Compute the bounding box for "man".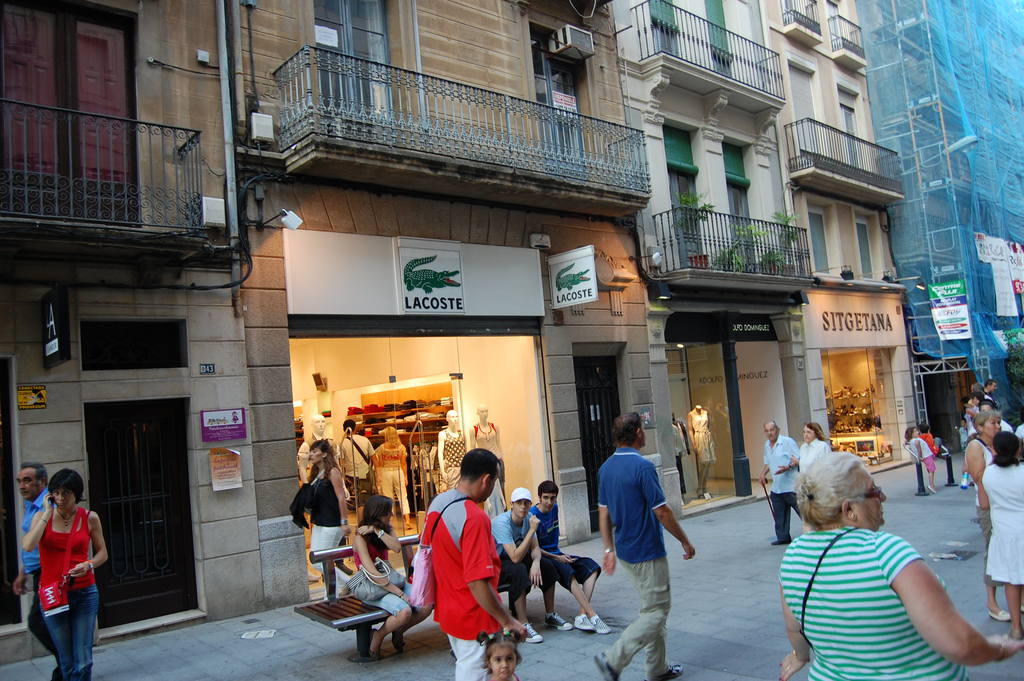
8 452 56 680.
